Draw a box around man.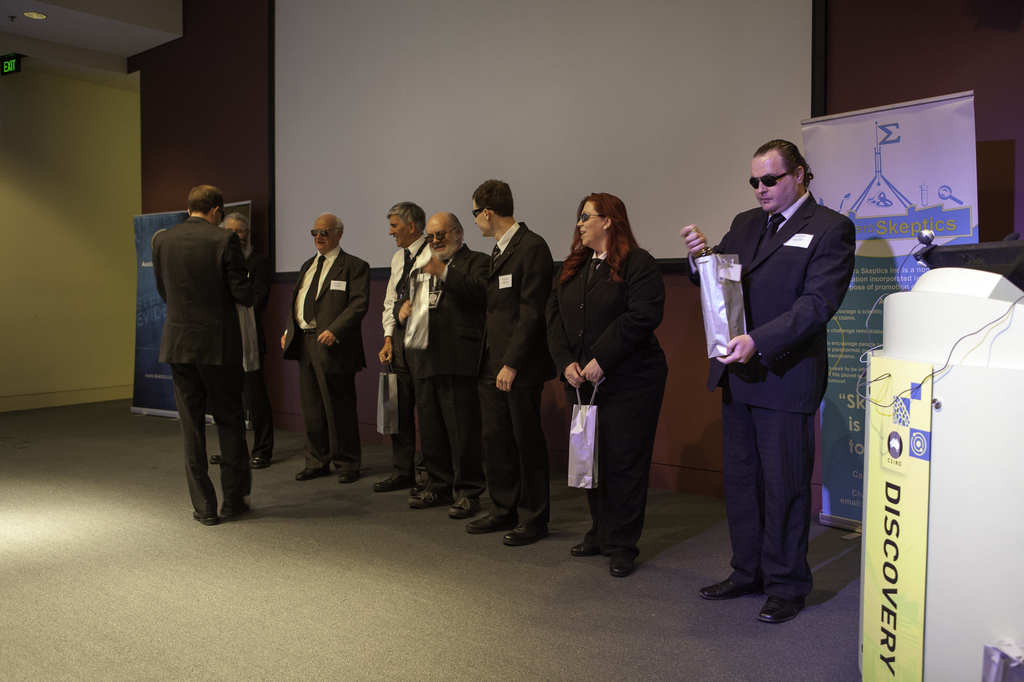
bbox=[405, 209, 492, 519].
